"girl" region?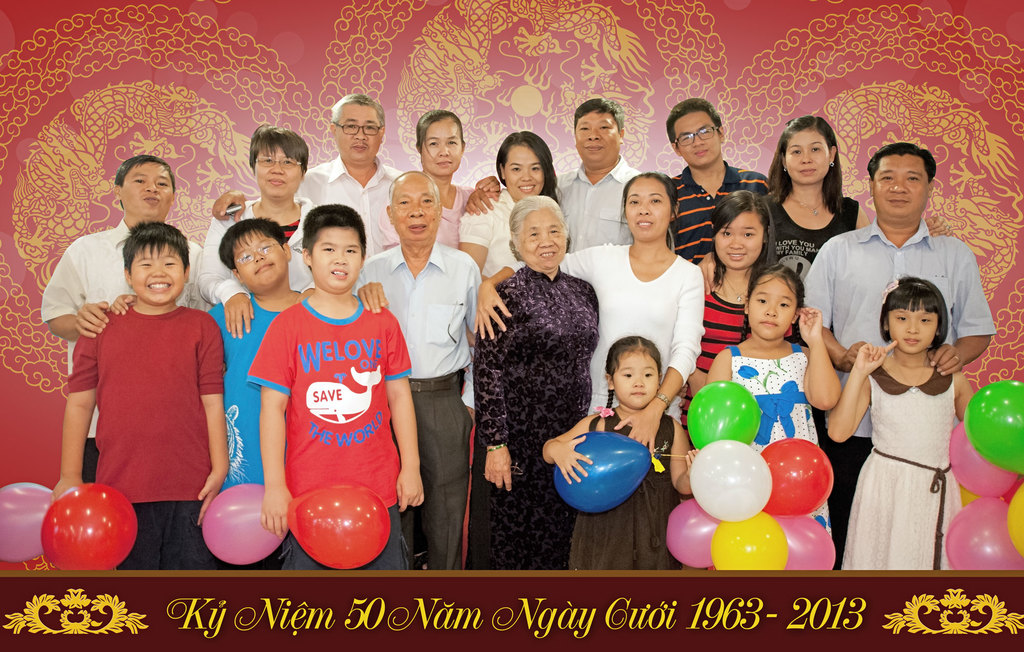
[x1=695, y1=116, x2=874, y2=309]
